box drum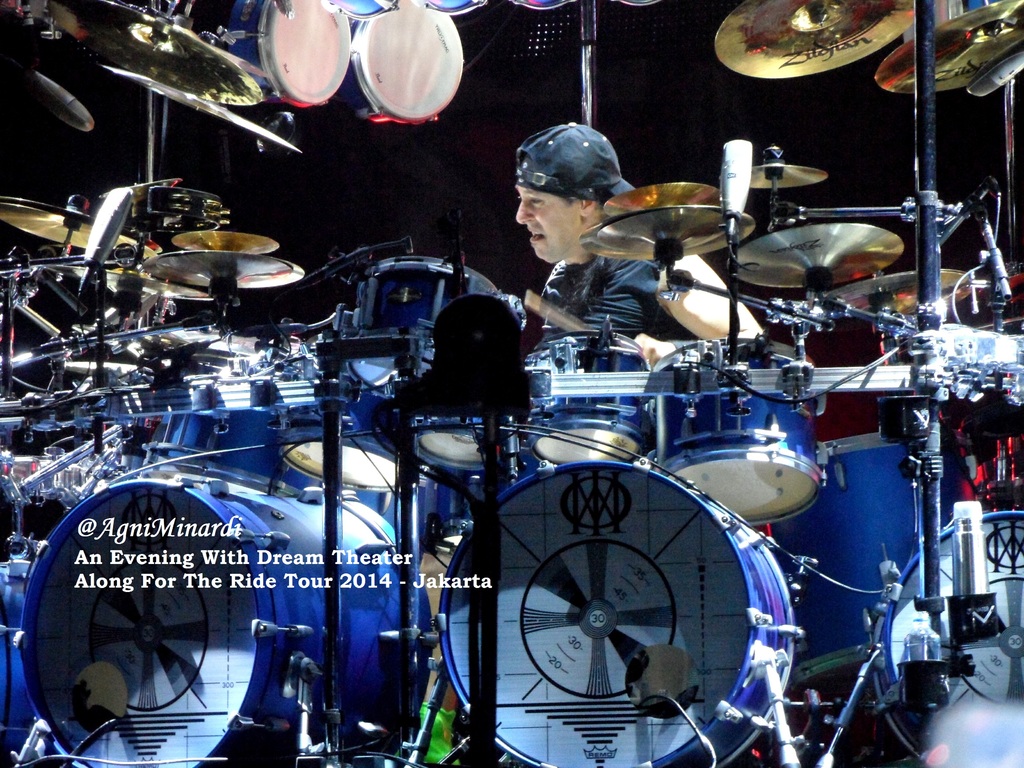
(522,331,652,465)
